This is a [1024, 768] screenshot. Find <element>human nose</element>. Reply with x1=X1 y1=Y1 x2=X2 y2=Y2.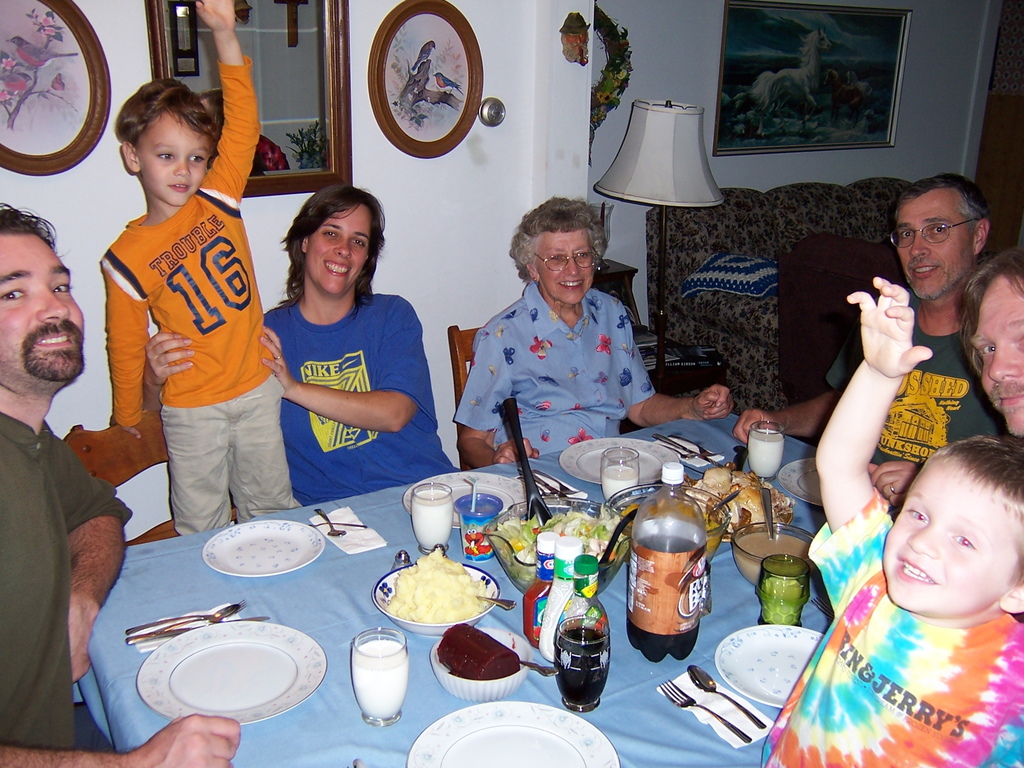
x1=558 y1=252 x2=583 y2=282.
